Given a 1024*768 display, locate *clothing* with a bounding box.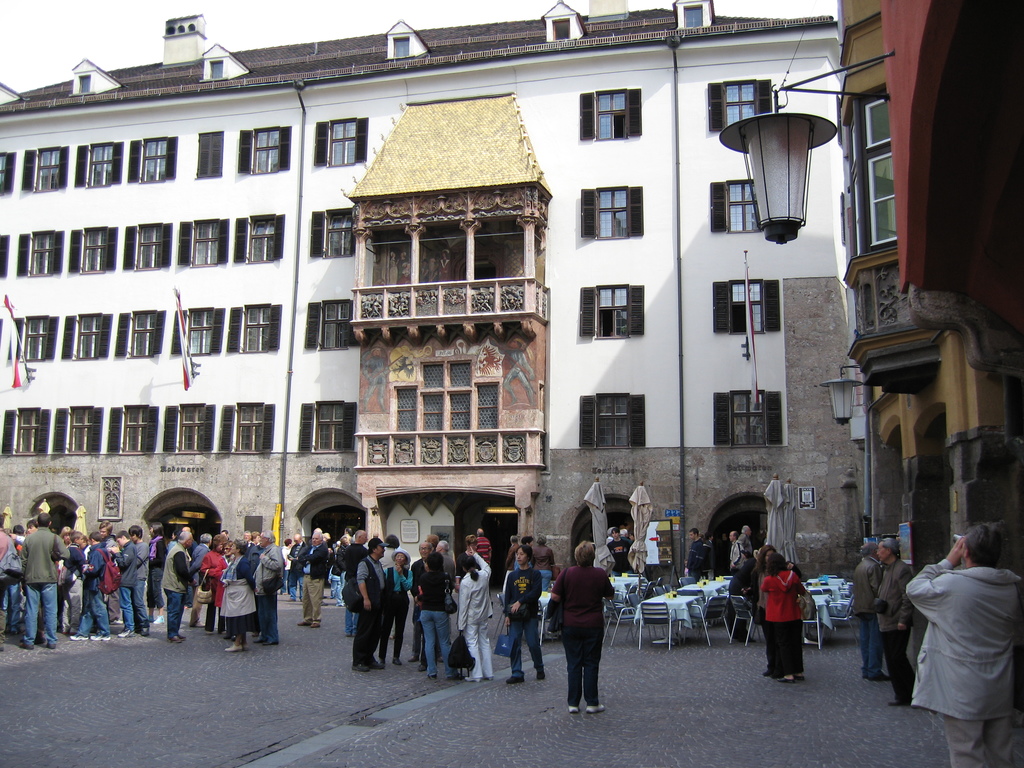
Located: locate(852, 555, 883, 675).
